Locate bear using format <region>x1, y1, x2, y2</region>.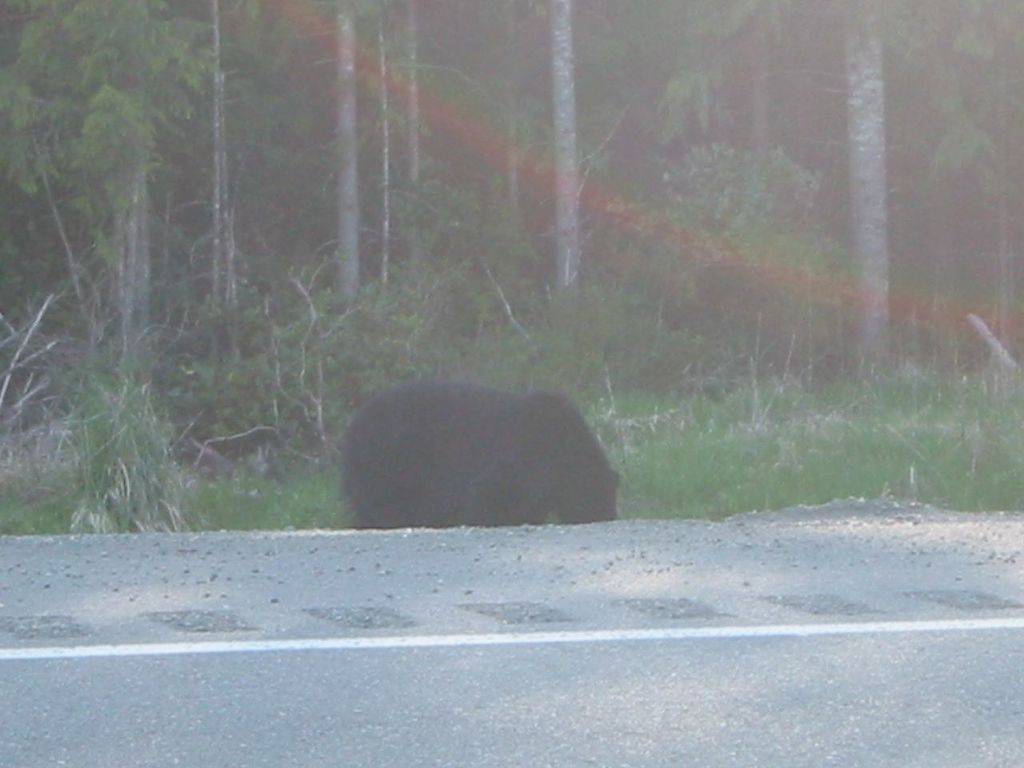
<region>341, 379, 619, 527</region>.
